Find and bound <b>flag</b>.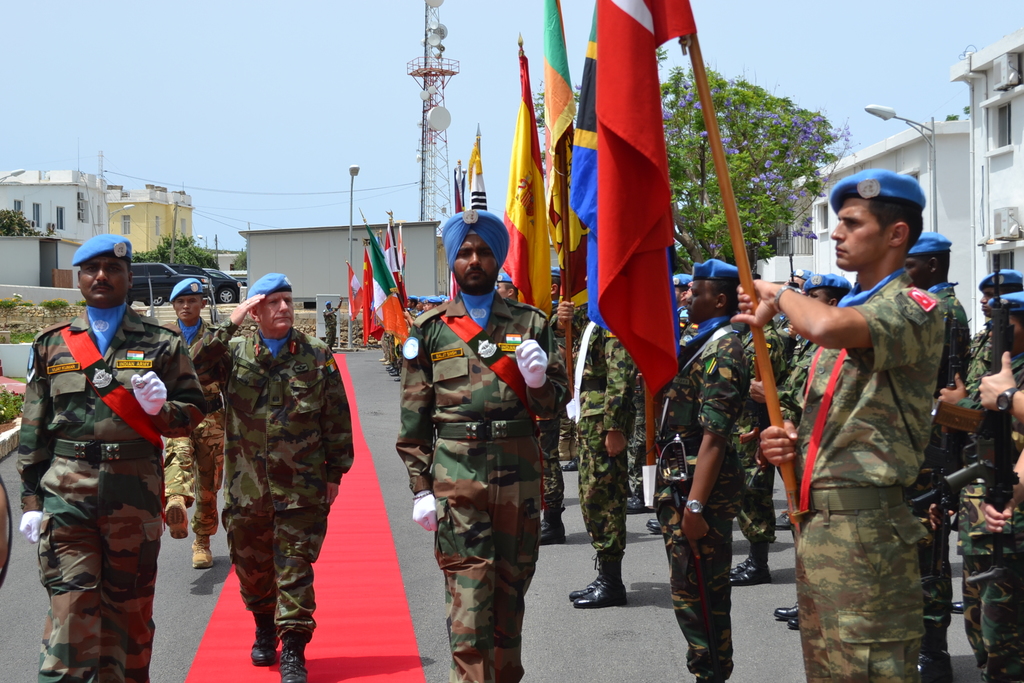
Bound: 365, 247, 377, 343.
